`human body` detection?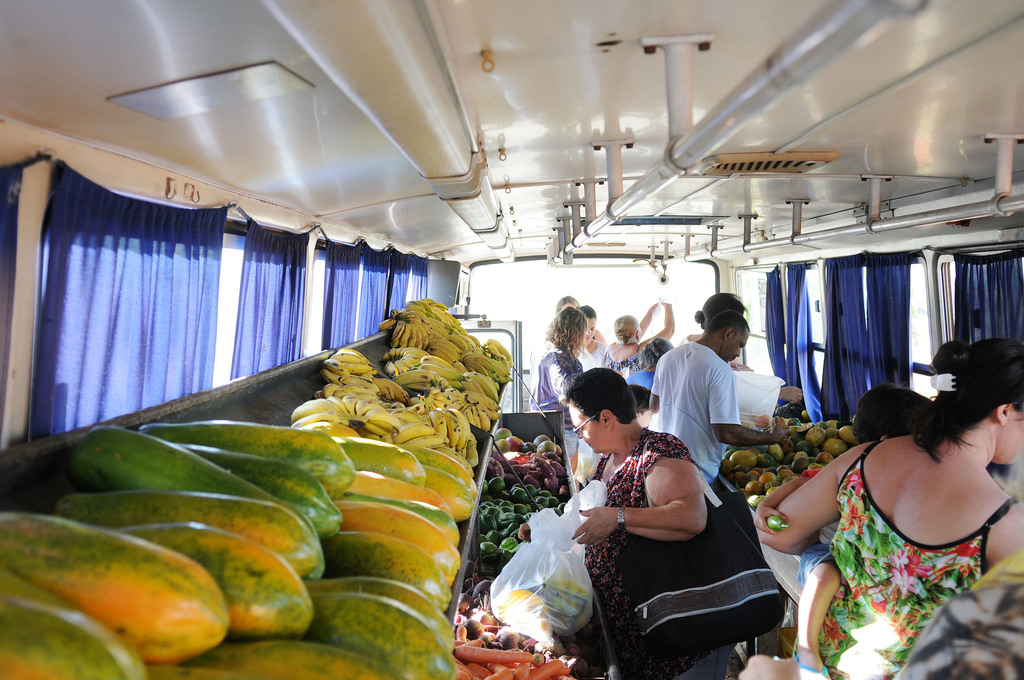
645:333:792:497
